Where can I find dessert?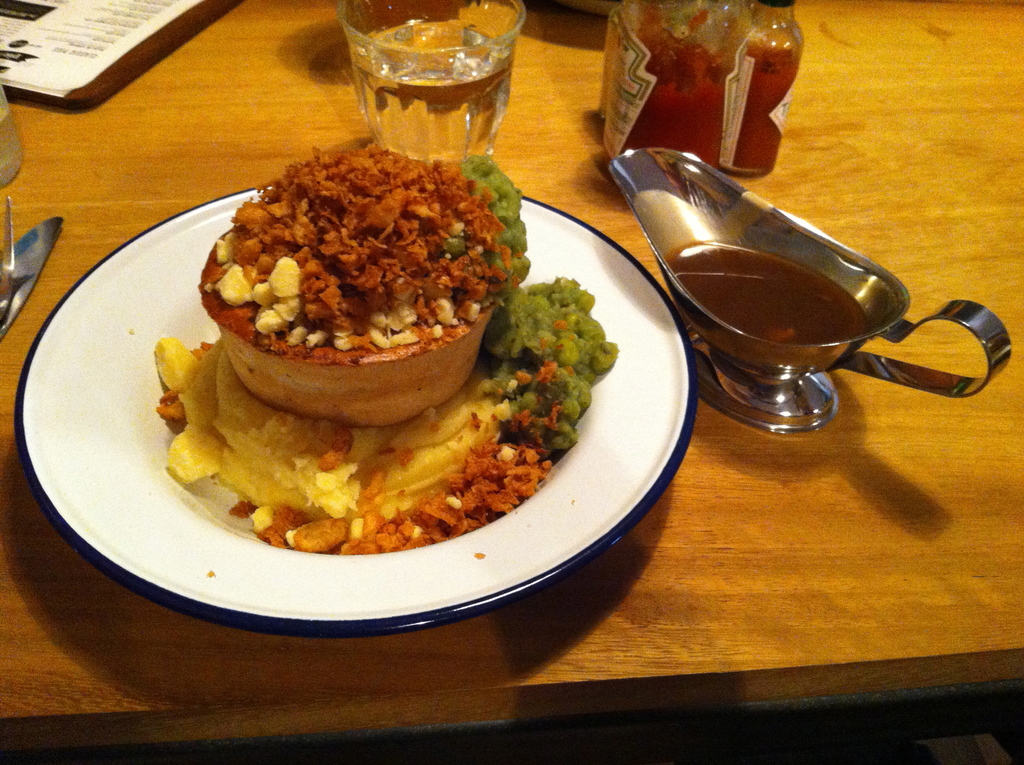
You can find it at 634,8,808,177.
